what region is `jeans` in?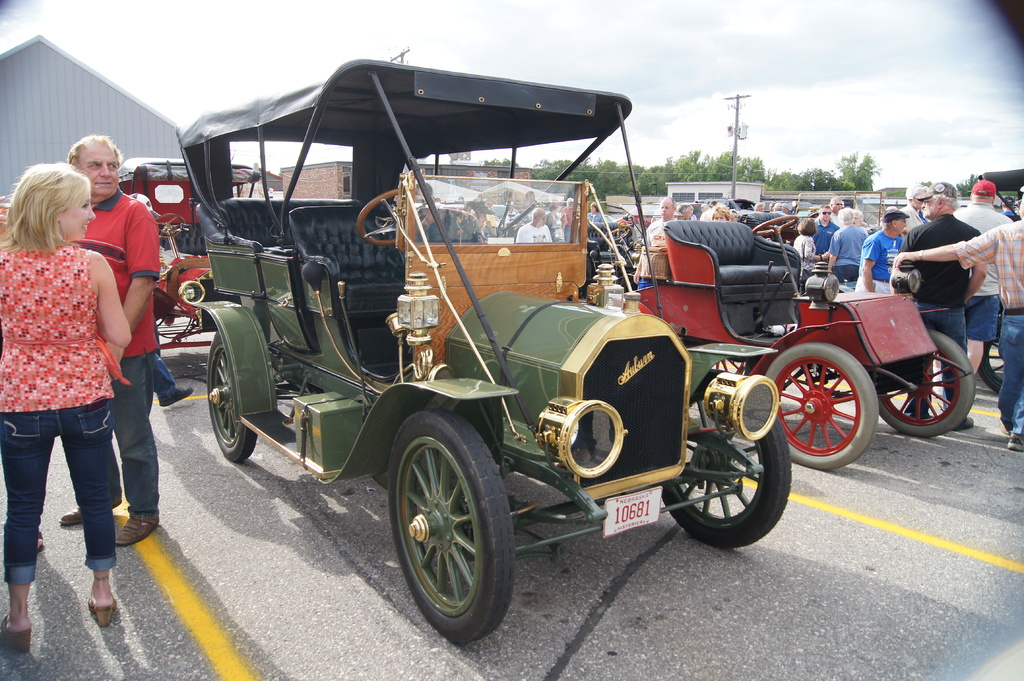
bbox=[996, 308, 1023, 436].
